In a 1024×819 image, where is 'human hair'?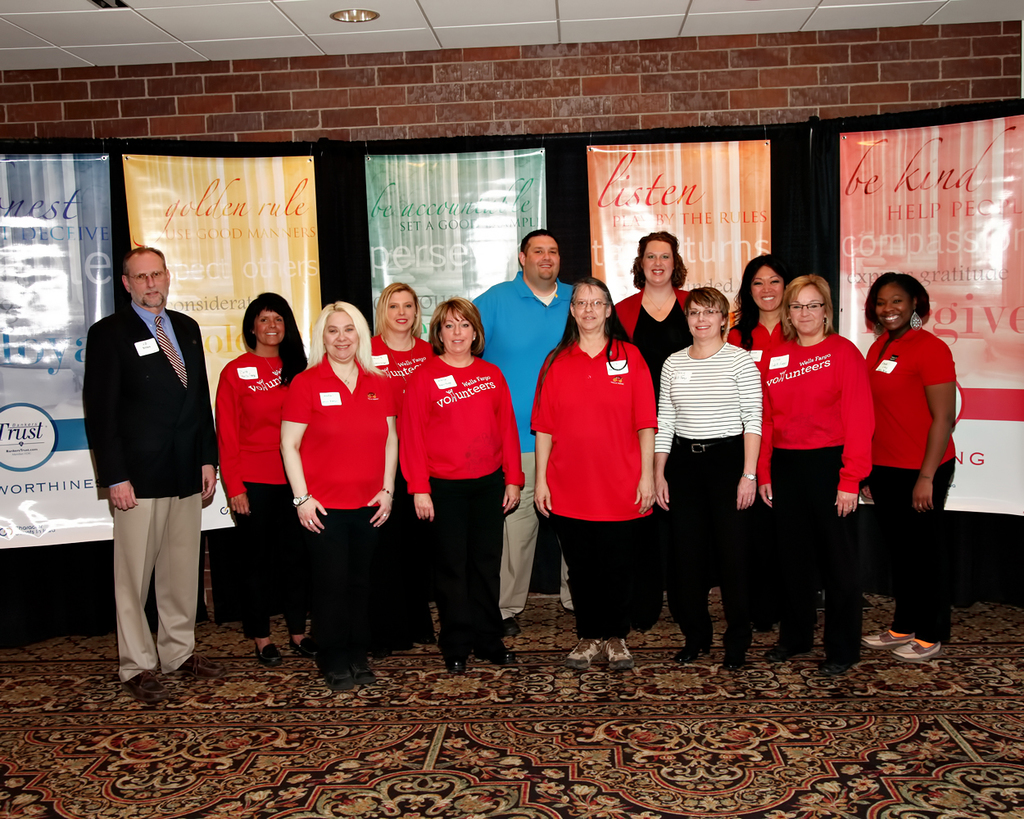
bbox=[374, 283, 424, 346].
